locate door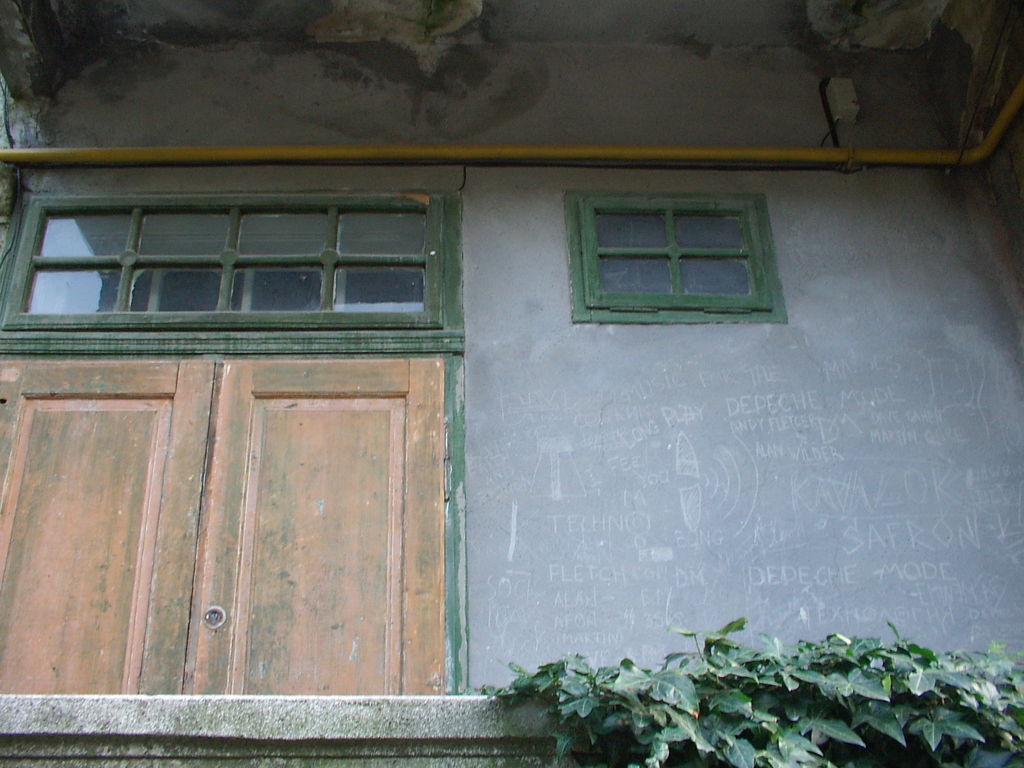
pyautogui.locateOnScreen(0, 360, 447, 695)
